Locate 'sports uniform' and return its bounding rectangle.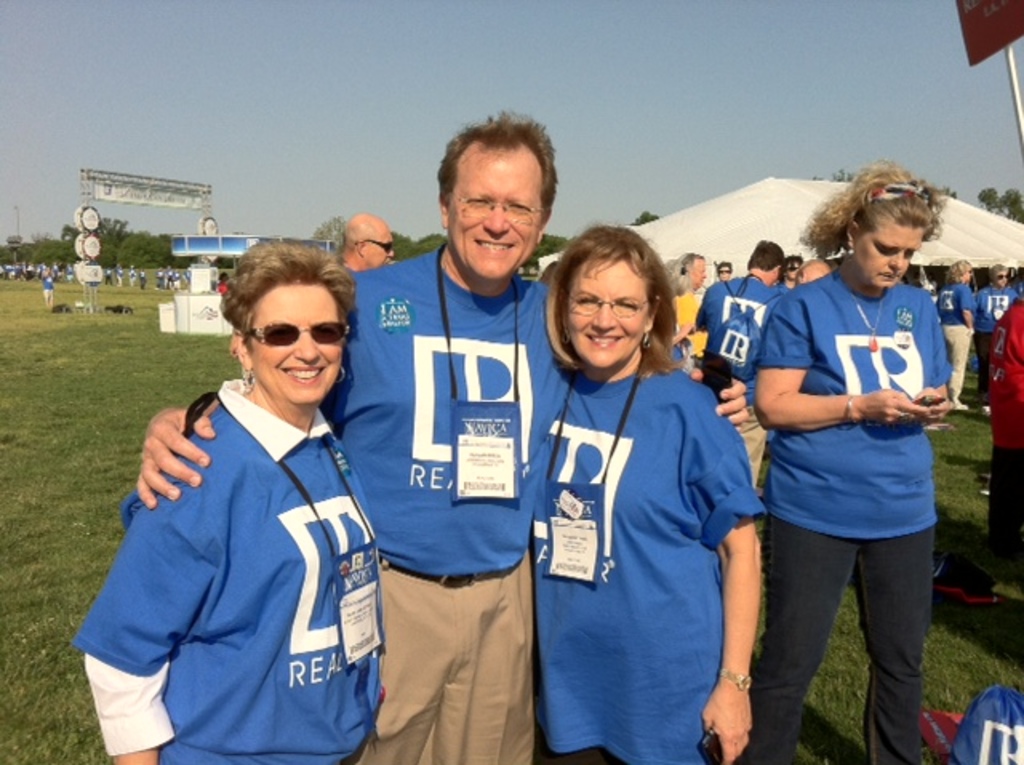
<bbox>77, 254, 410, 747</bbox>.
